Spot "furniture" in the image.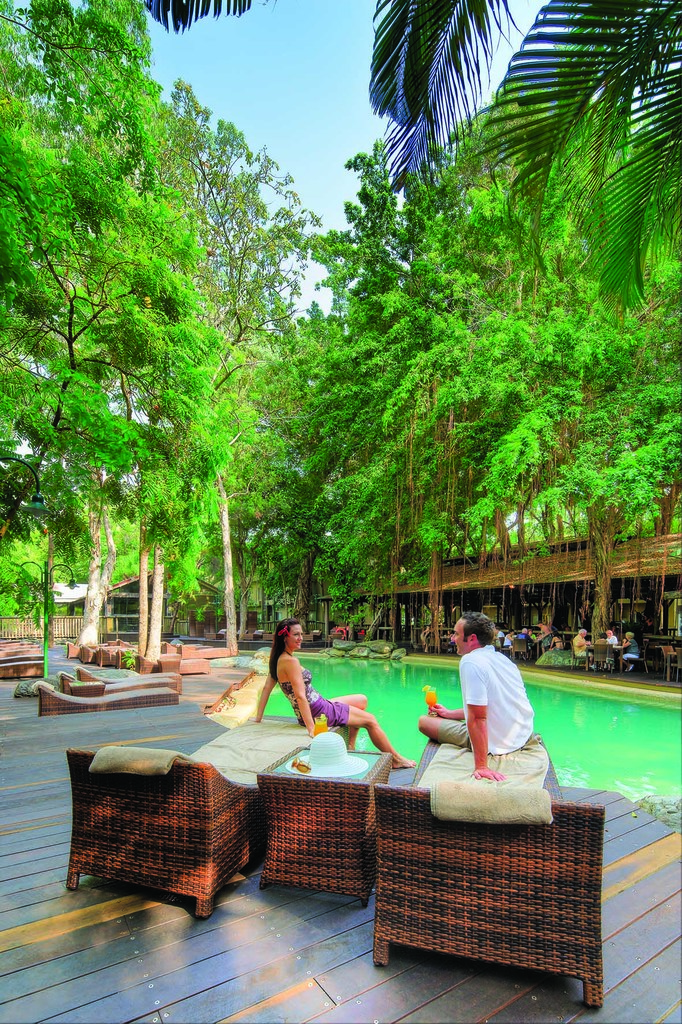
"furniture" found at 57, 672, 176, 695.
